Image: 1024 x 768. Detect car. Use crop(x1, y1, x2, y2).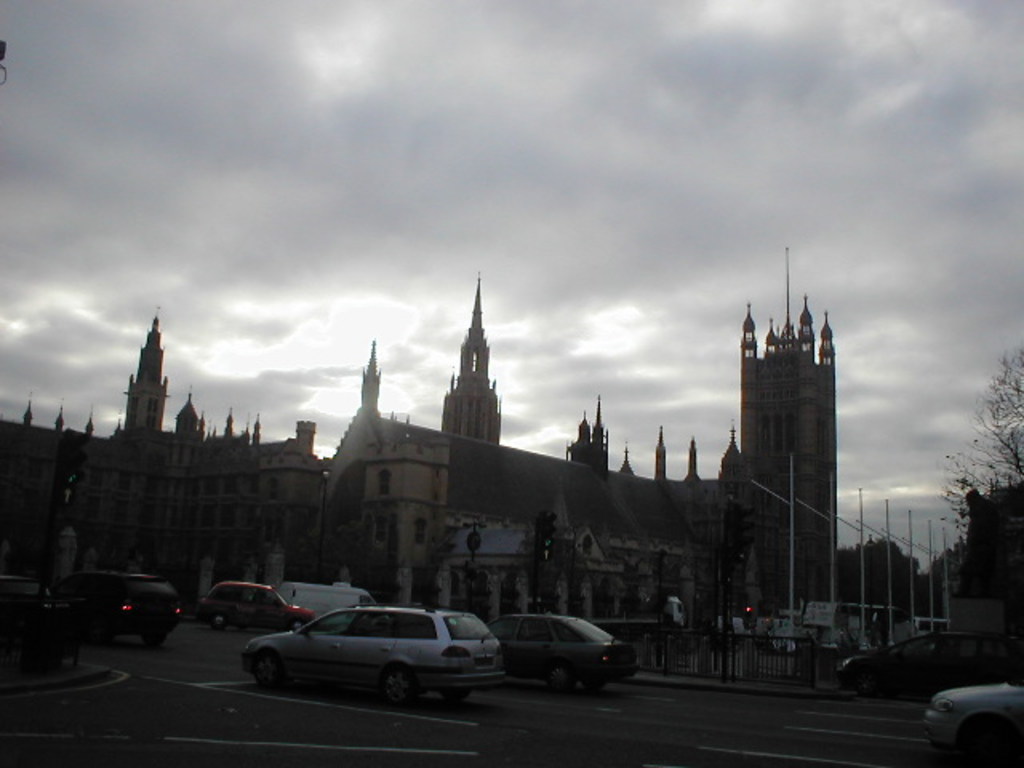
crop(45, 566, 181, 646).
